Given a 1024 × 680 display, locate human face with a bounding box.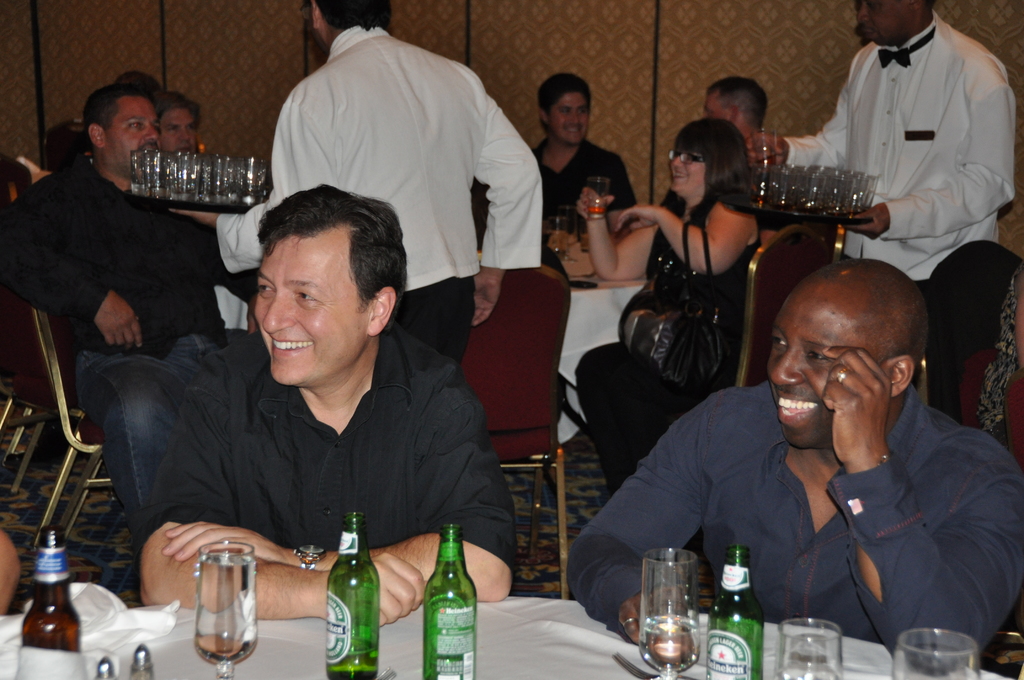
Located: [x1=668, y1=139, x2=712, y2=188].
